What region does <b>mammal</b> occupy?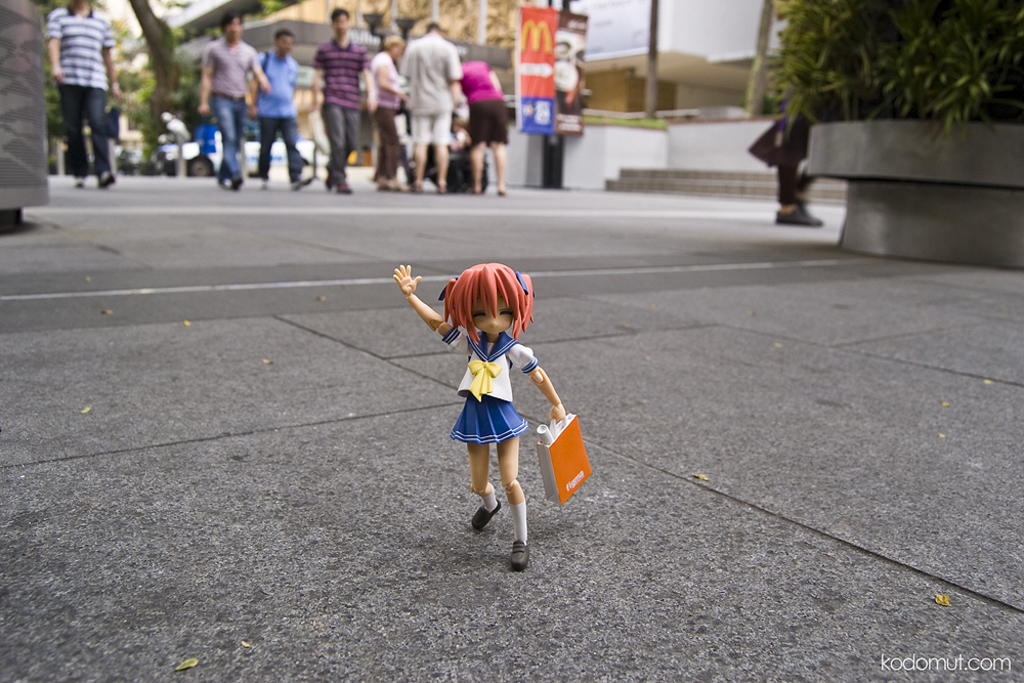
bbox(395, 19, 462, 194).
